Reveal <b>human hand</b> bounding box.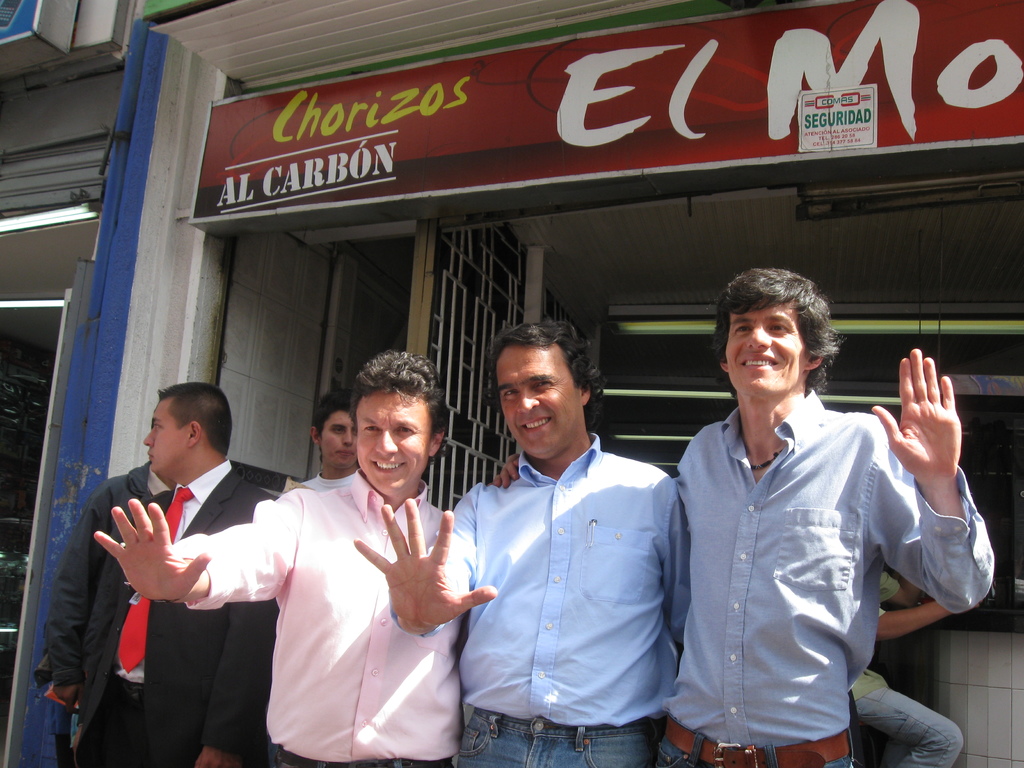
Revealed: locate(351, 497, 499, 630).
